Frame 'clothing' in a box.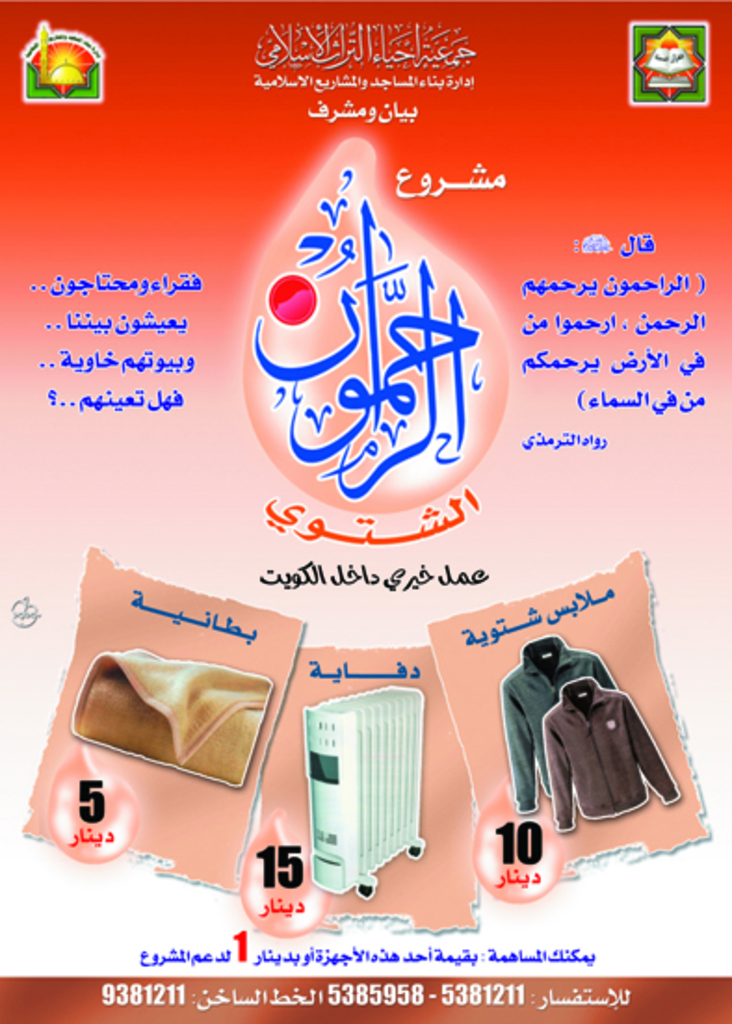
bbox(541, 678, 682, 836).
